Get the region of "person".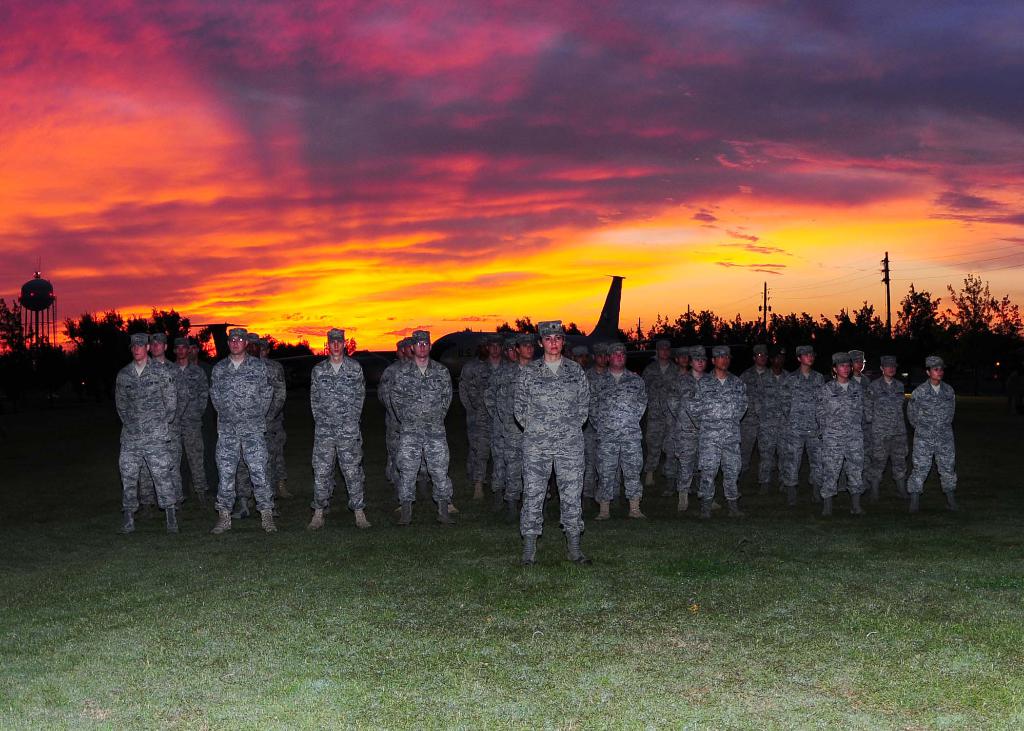
Rect(661, 339, 691, 491).
